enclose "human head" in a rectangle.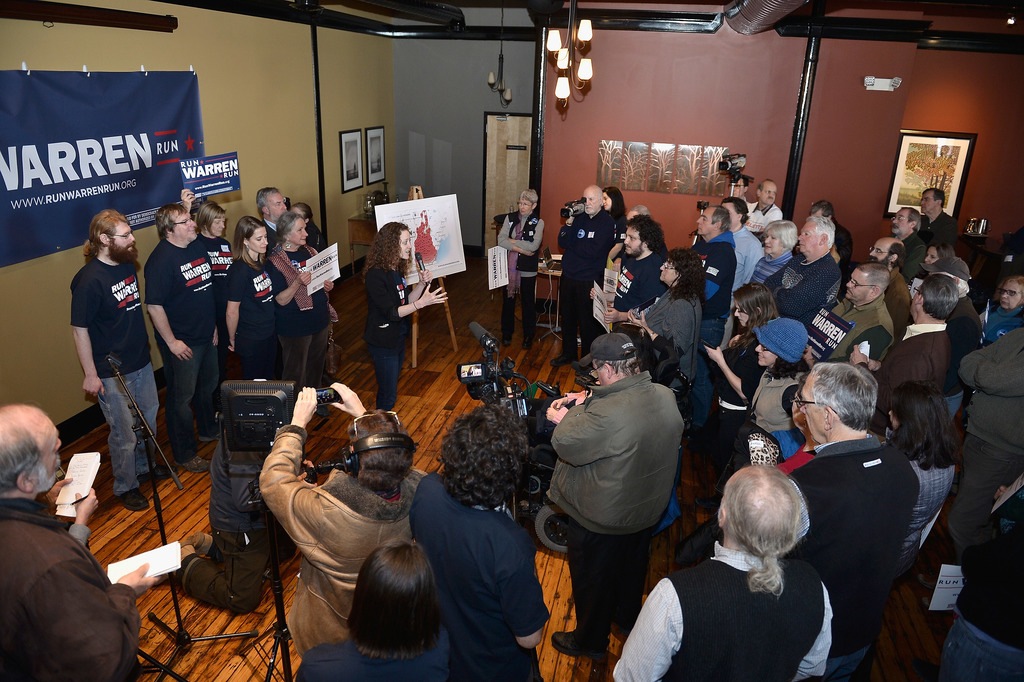
{"x1": 908, "y1": 278, "x2": 963, "y2": 320}.
